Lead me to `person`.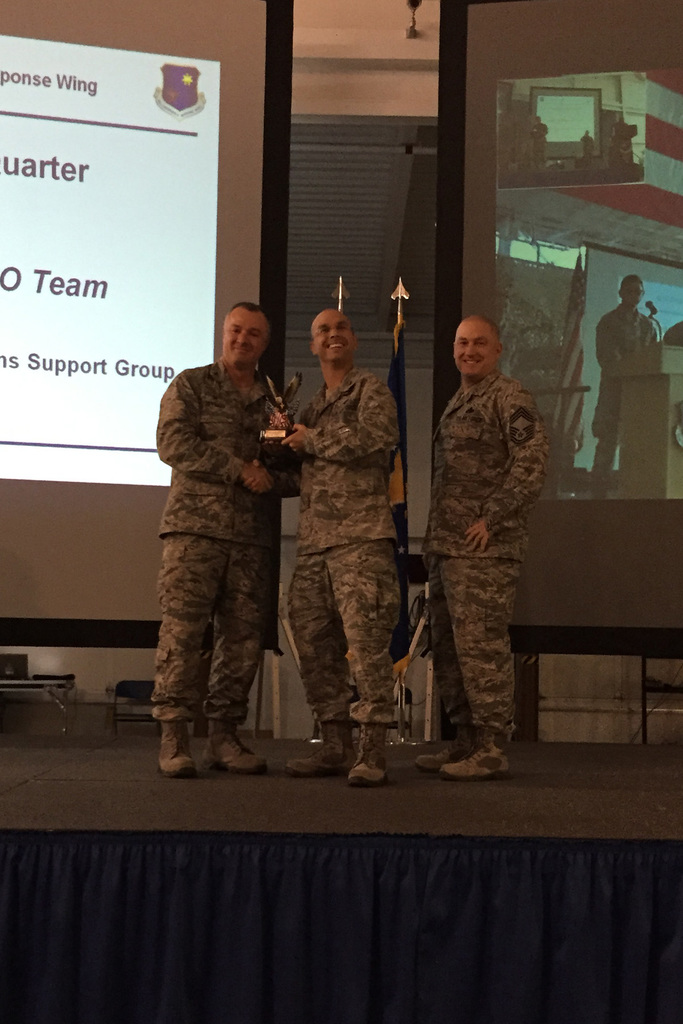
Lead to bbox=(145, 308, 268, 776).
